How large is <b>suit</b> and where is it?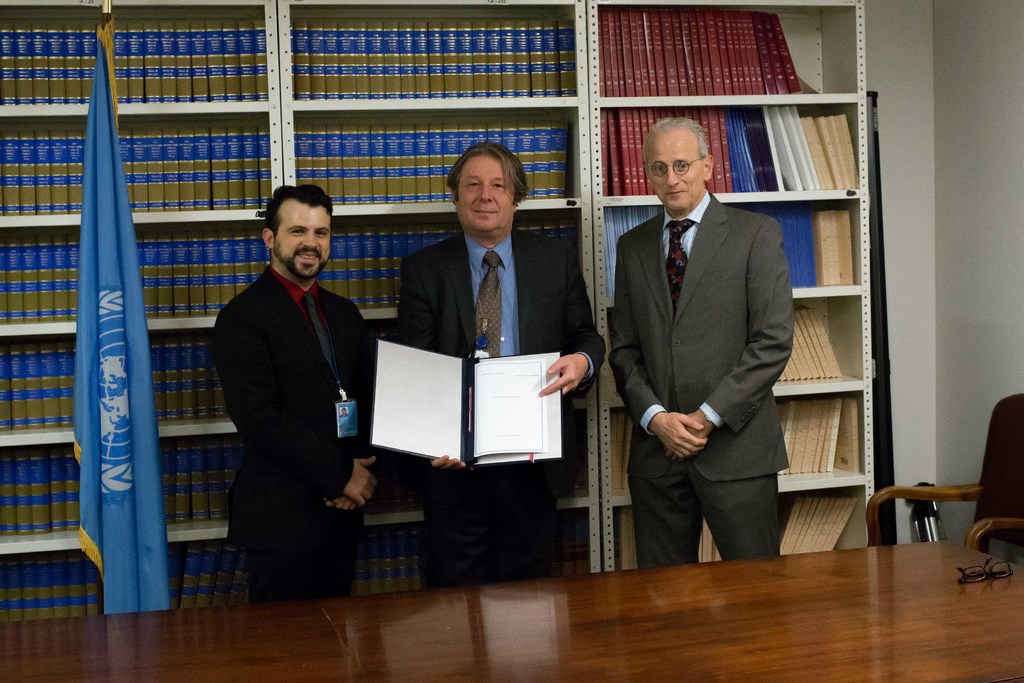
Bounding box: rect(212, 262, 376, 601).
